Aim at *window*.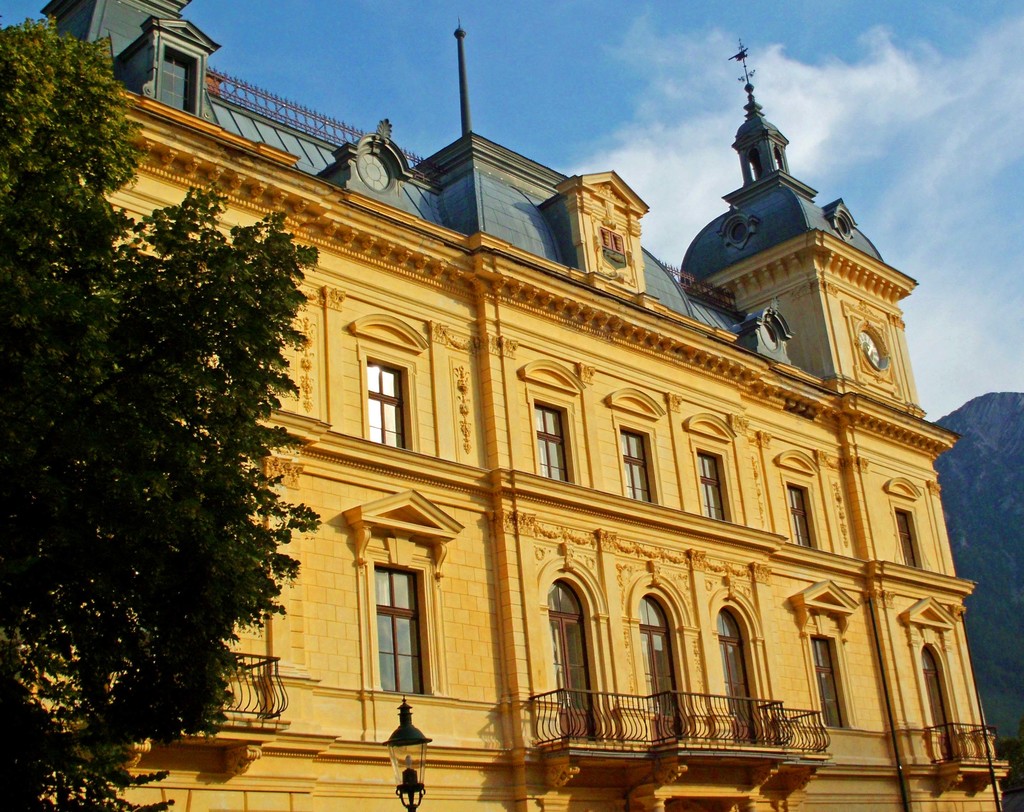
Aimed at l=620, t=426, r=655, b=502.
